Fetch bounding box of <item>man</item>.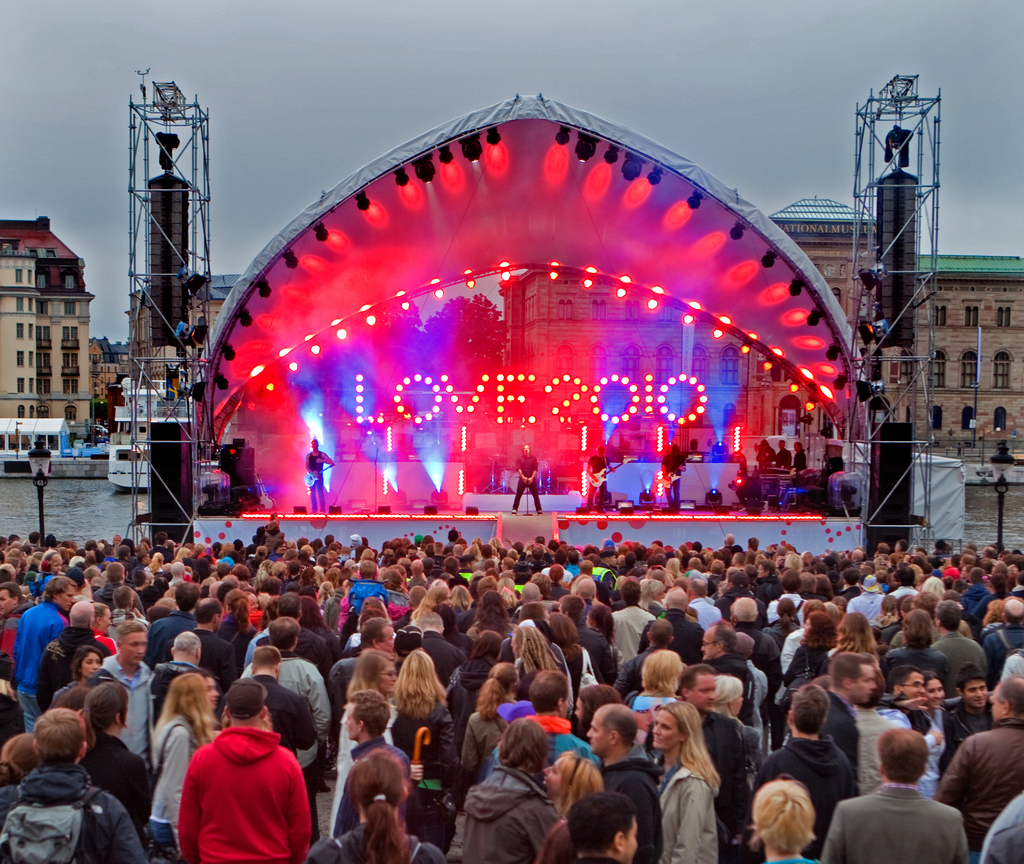
Bbox: {"left": 932, "top": 674, "right": 1023, "bottom": 859}.
